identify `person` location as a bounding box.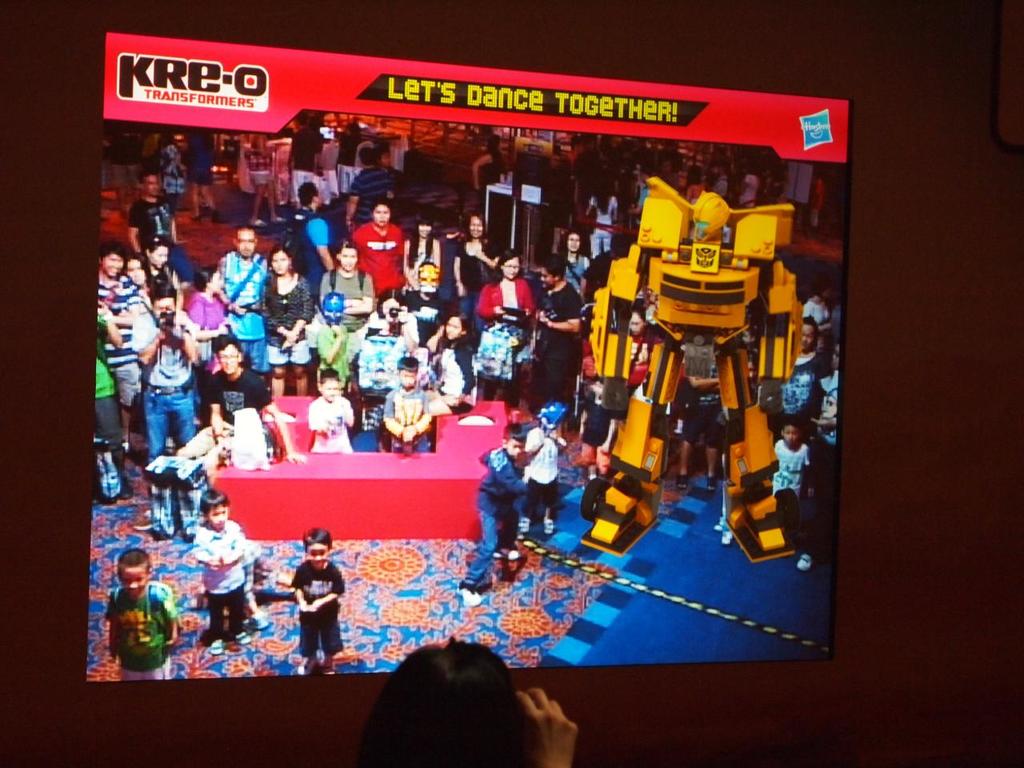
locate(278, 539, 339, 674).
